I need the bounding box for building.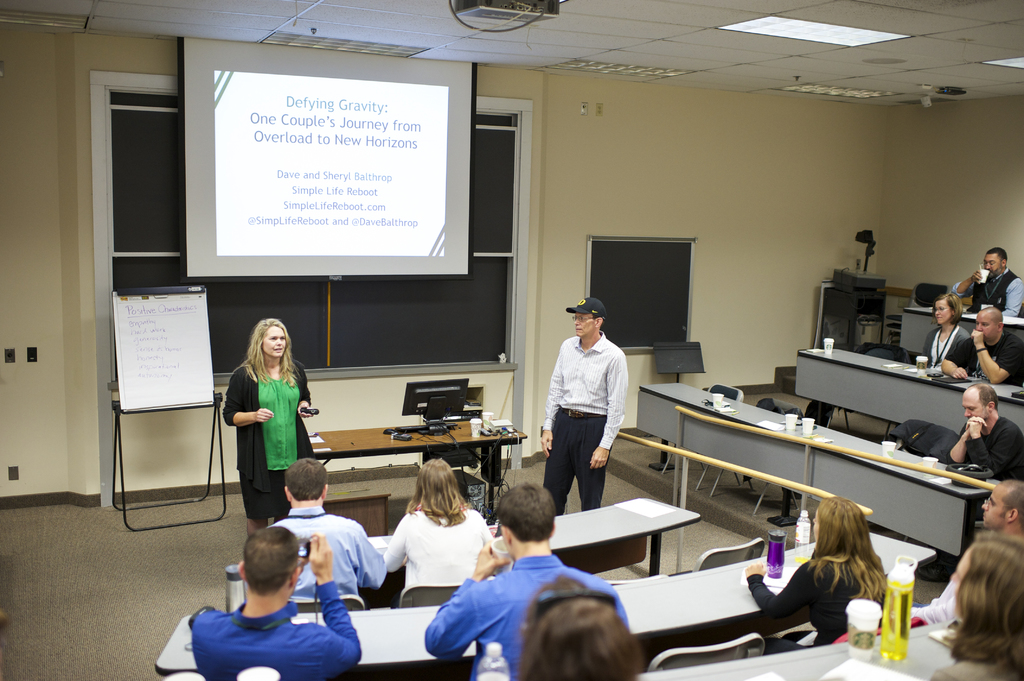
Here it is: l=0, t=0, r=1023, b=680.
